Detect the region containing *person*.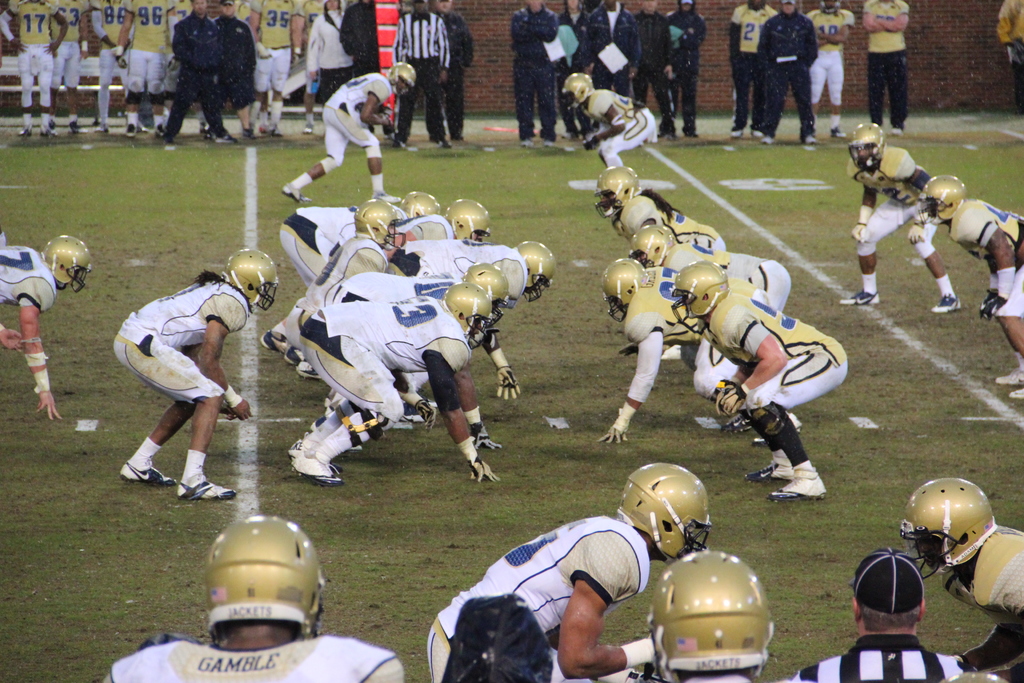
{"x1": 565, "y1": 74, "x2": 654, "y2": 172}.
